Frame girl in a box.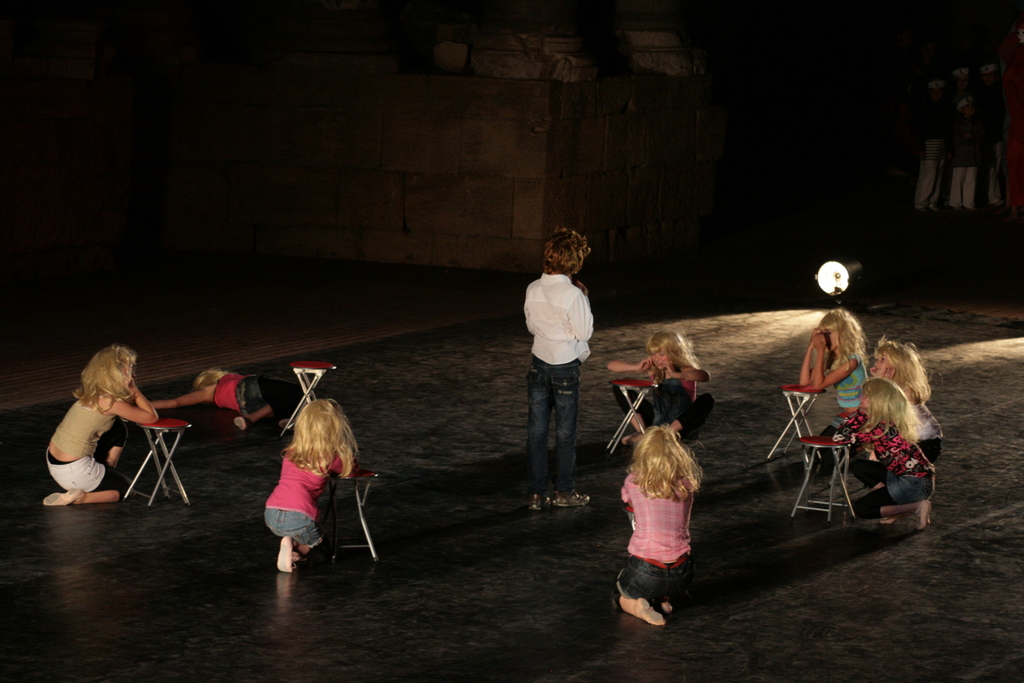
{"left": 598, "top": 330, "right": 718, "bottom": 428}.
